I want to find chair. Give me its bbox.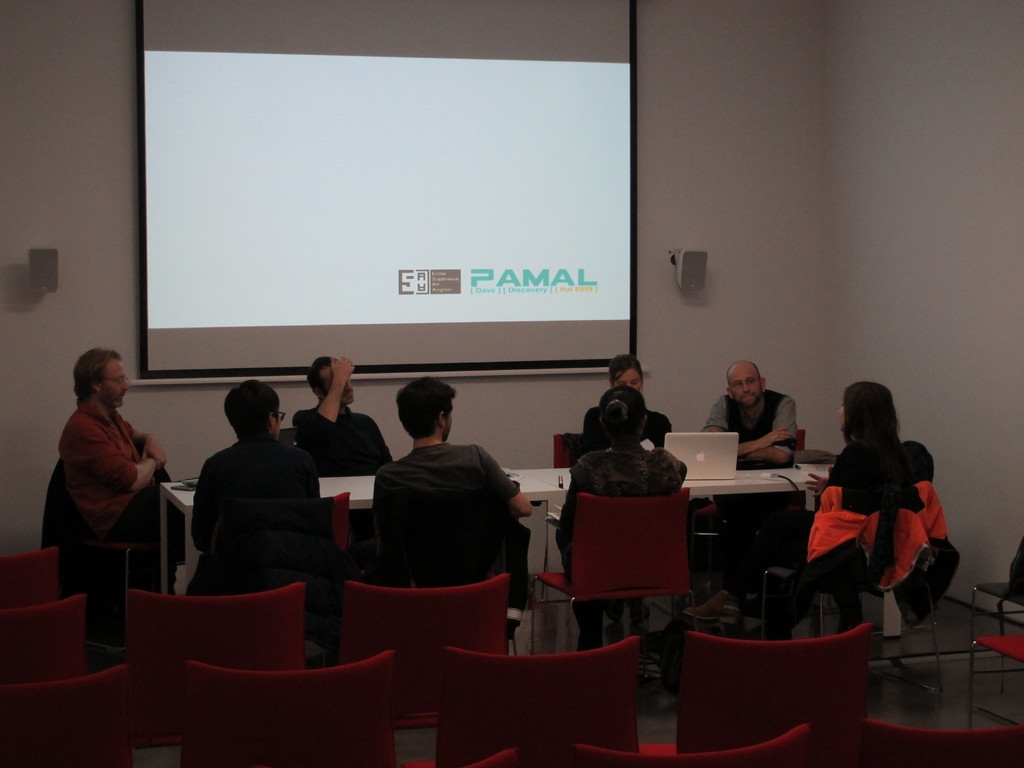
locate(1, 546, 66, 611).
